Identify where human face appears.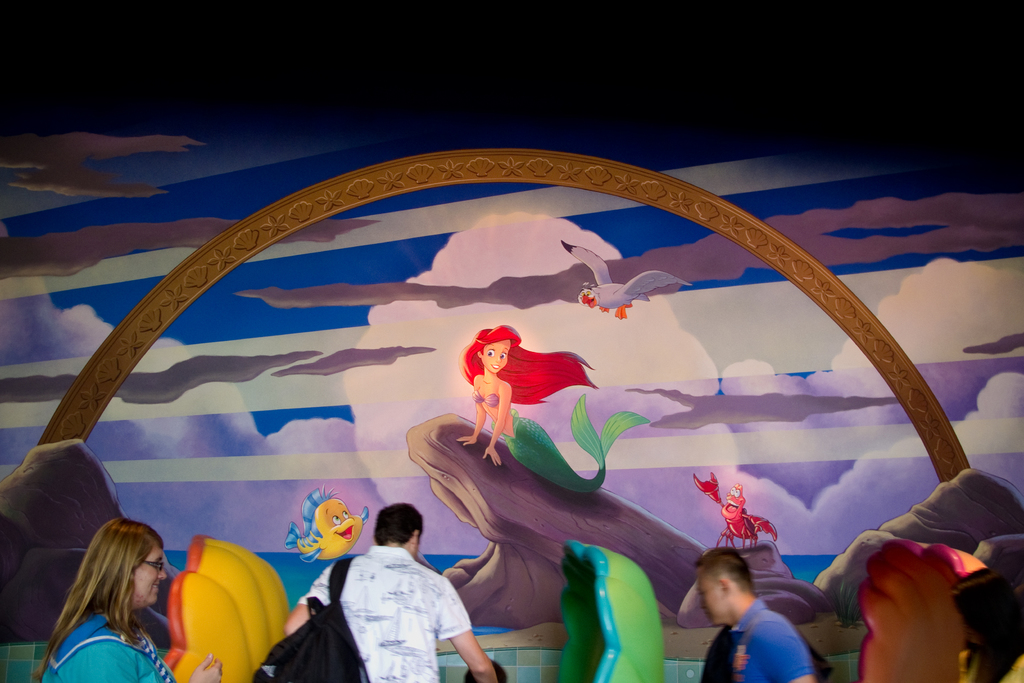
Appears at <region>694, 568, 727, 628</region>.
